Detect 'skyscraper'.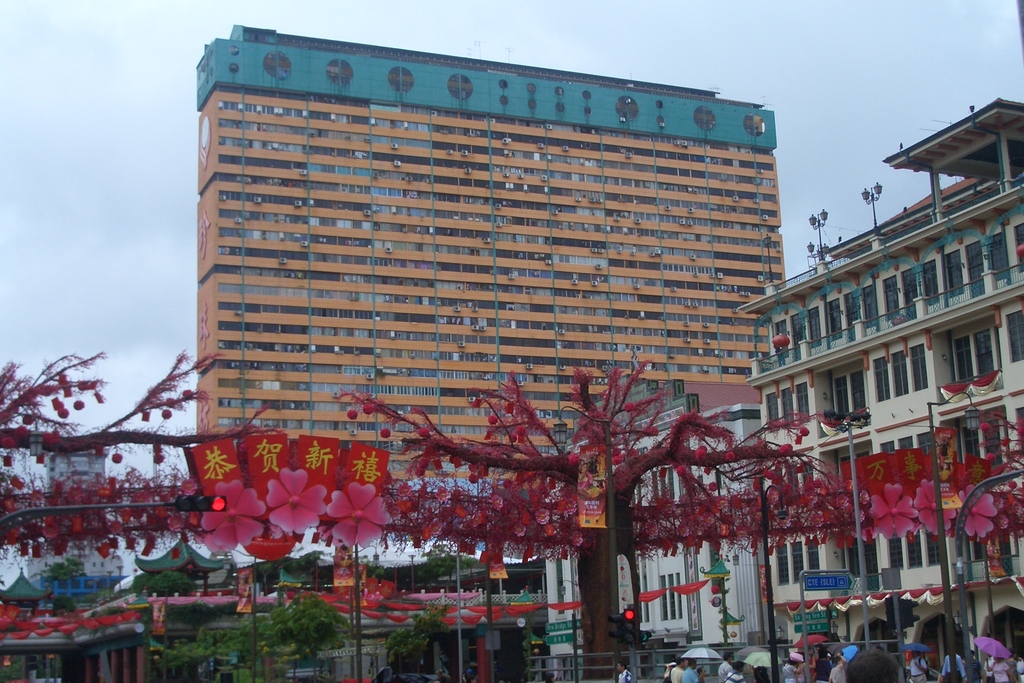
Detected at detection(531, 9, 1023, 663).
